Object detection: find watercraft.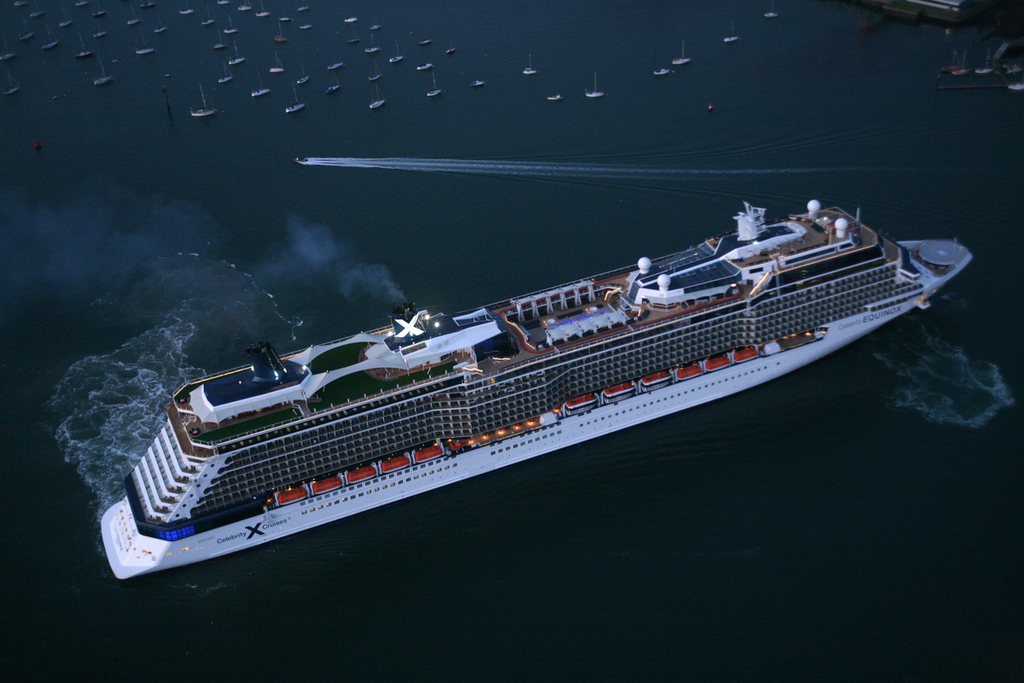
box(421, 69, 446, 96).
